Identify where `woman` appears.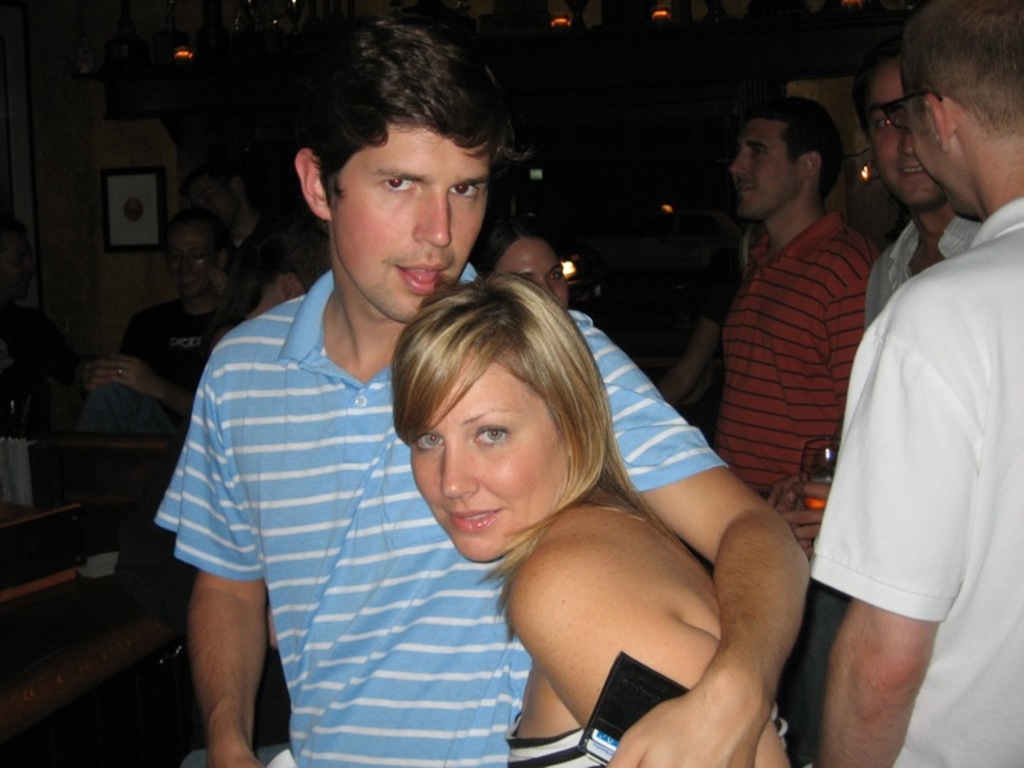
Appears at <region>476, 230, 570, 317</region>.
